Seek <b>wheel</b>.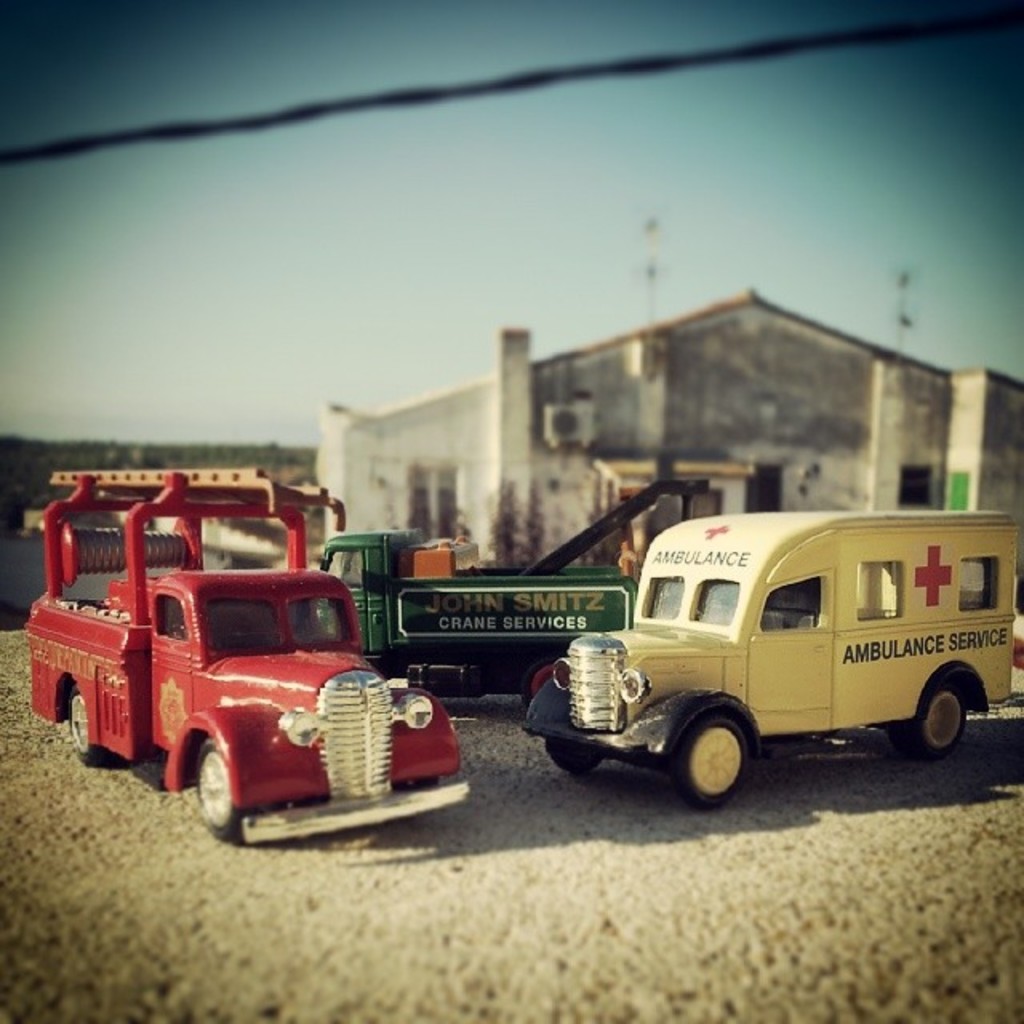
region(160, 734, 246, 838).
